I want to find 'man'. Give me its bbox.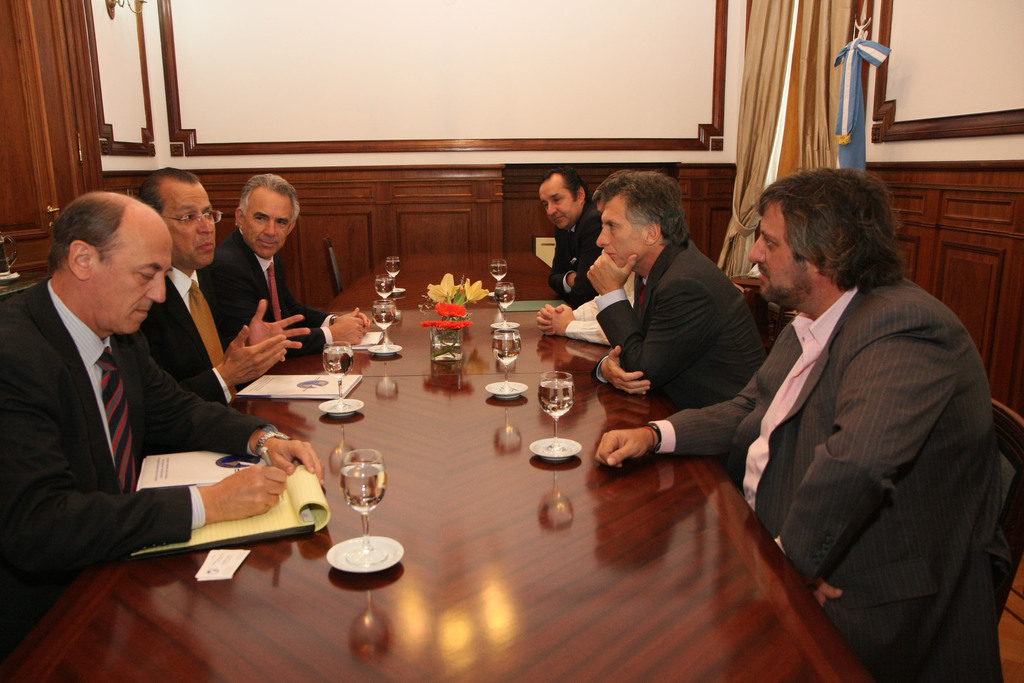
crop(594, 167, 1010, 682).
